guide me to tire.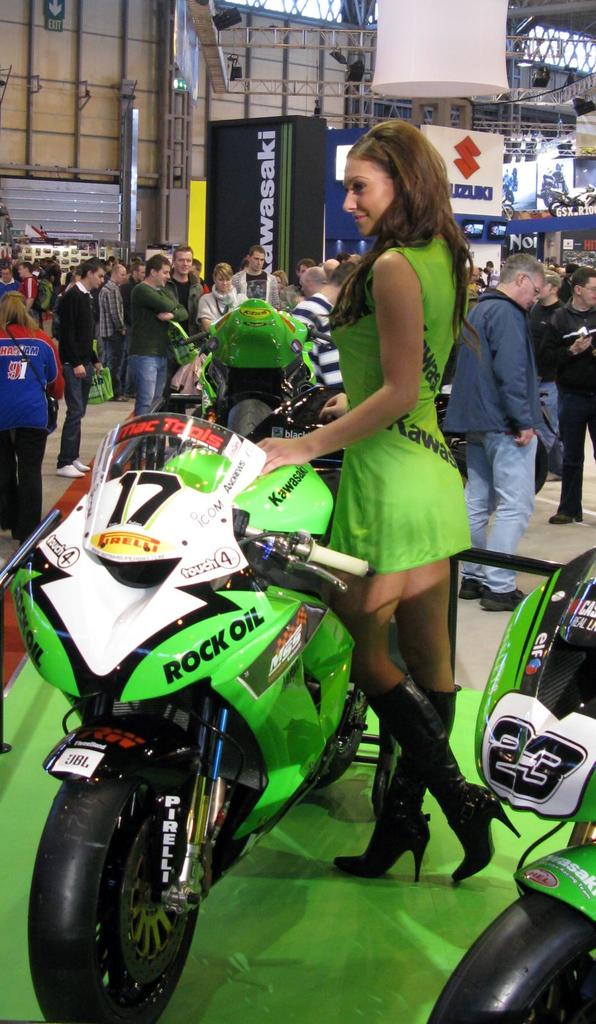
Guidance: box(310, 681, 369, 789).
